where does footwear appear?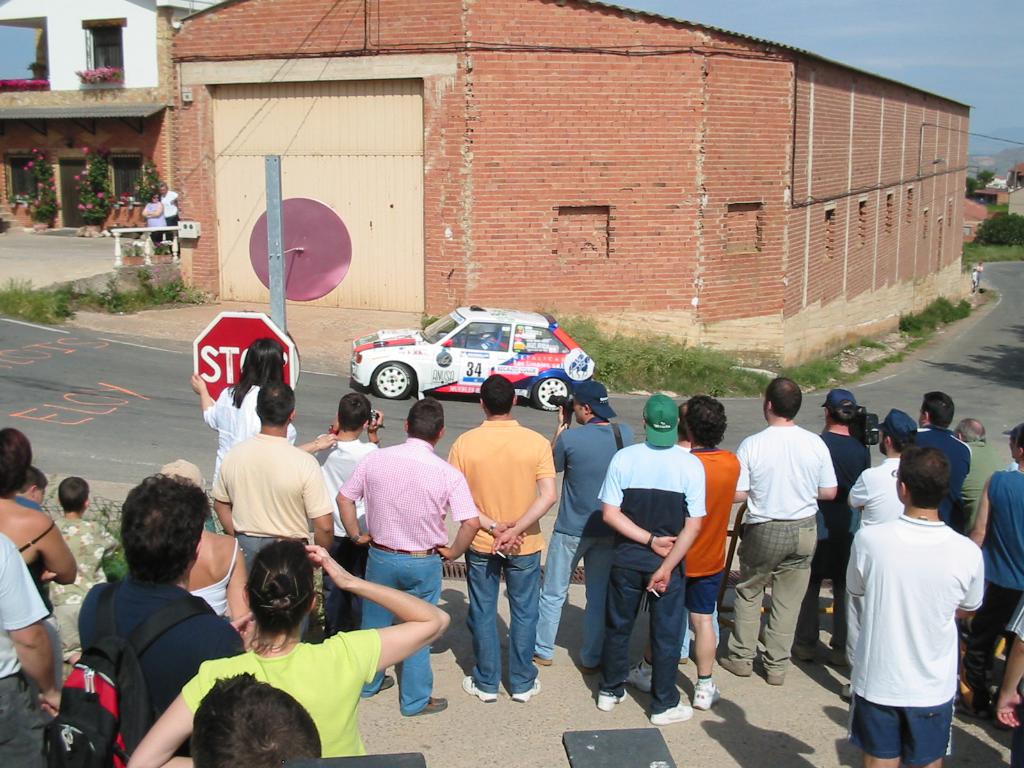
Appears at box(790, 643, 817, 659).
